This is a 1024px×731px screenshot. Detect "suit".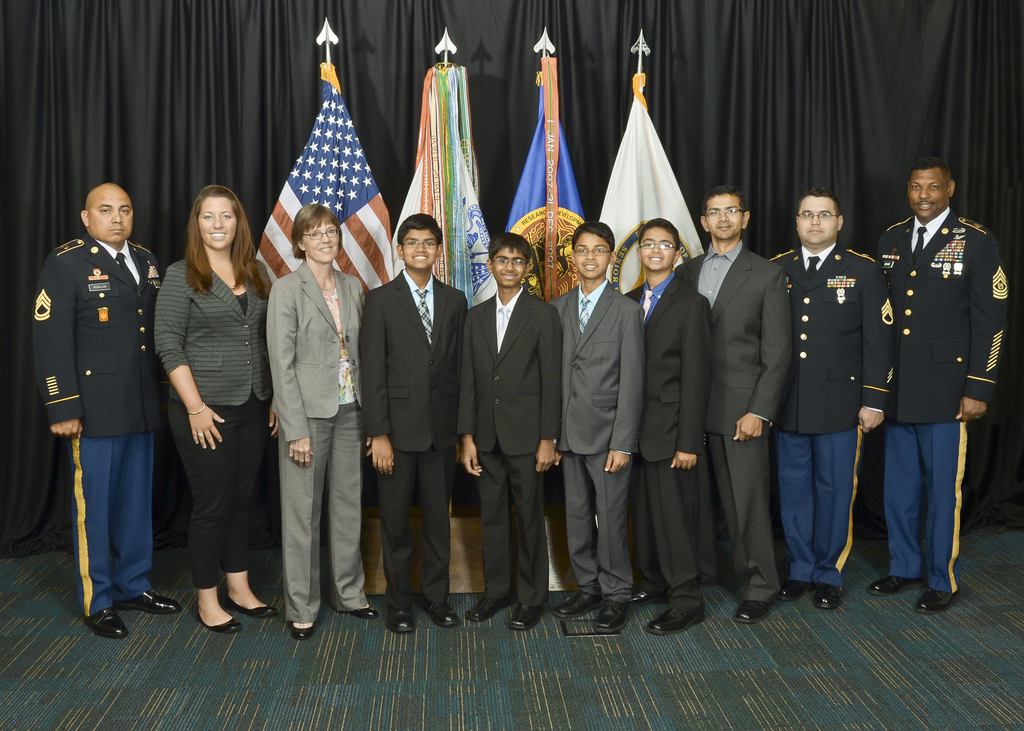
(548,281,645,600).
